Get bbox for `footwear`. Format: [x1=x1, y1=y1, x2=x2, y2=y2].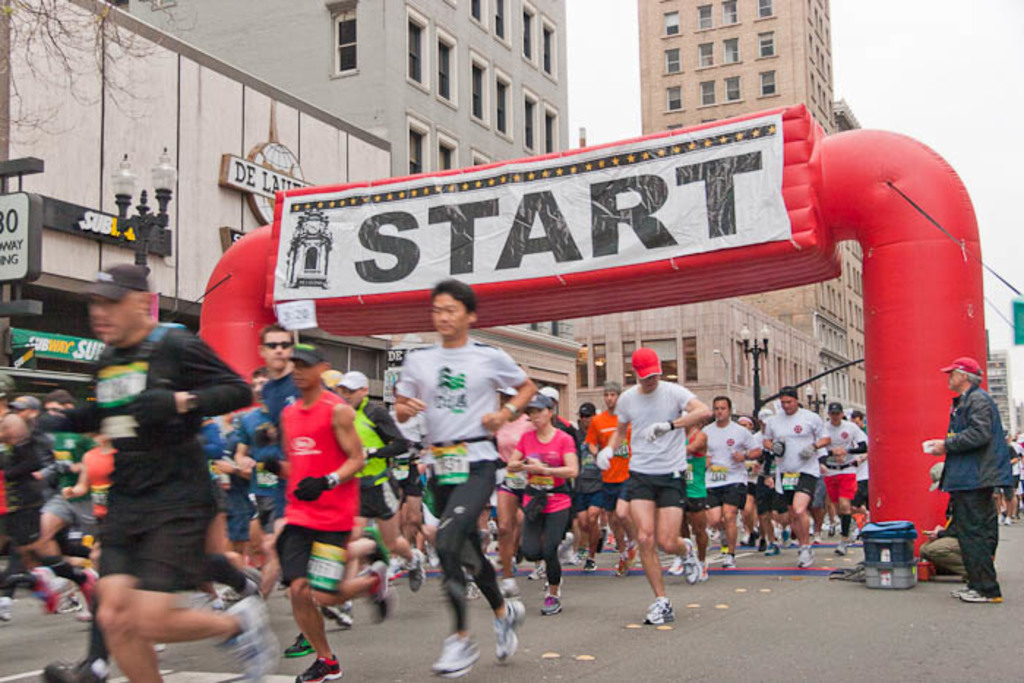
[x1=584, y1=551, x2=591, y2=573].
